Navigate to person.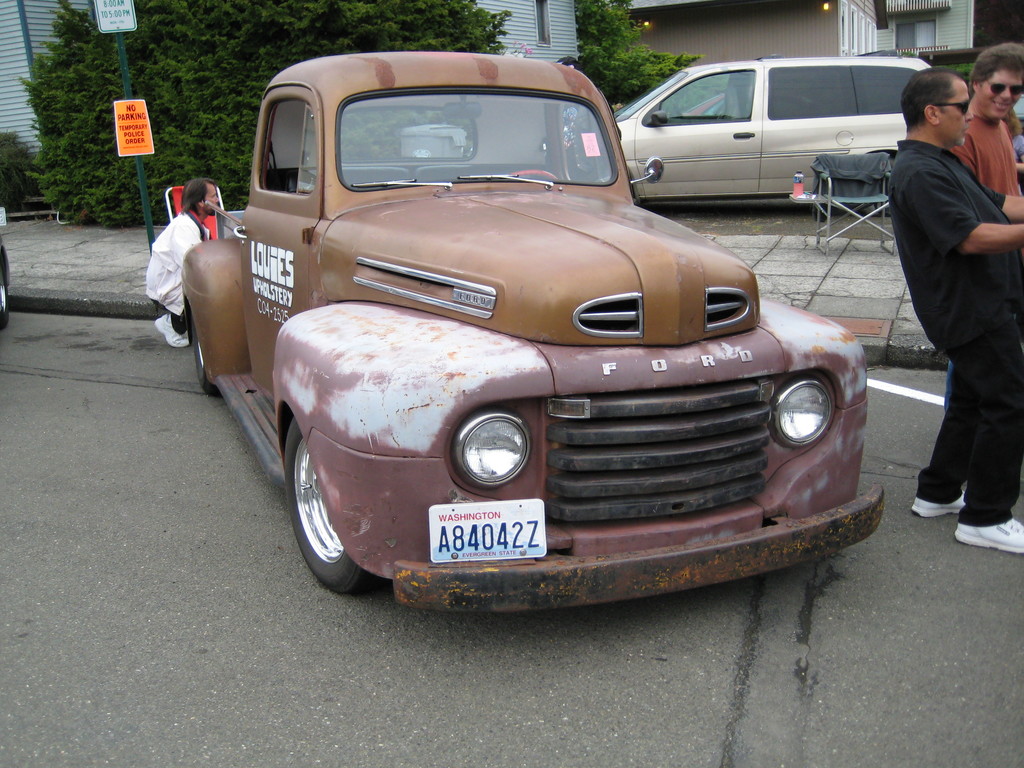
Navigation target: (left=145, top=177, right=220, bottom=348).
